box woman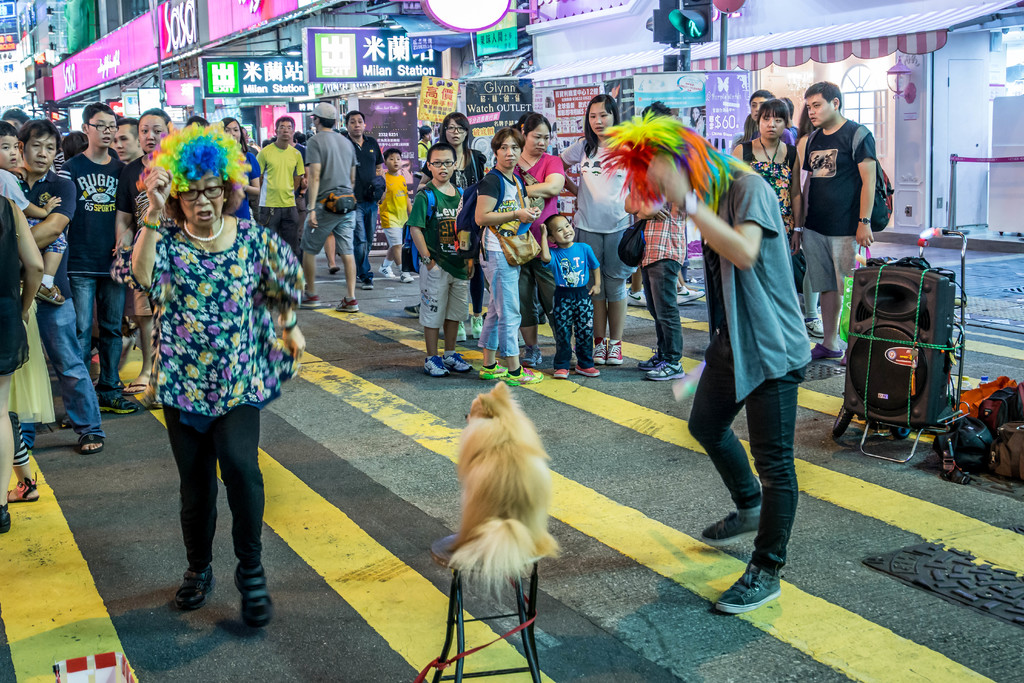
{"left": 113, "top": 108, "right": 174, "bottom": 395}
